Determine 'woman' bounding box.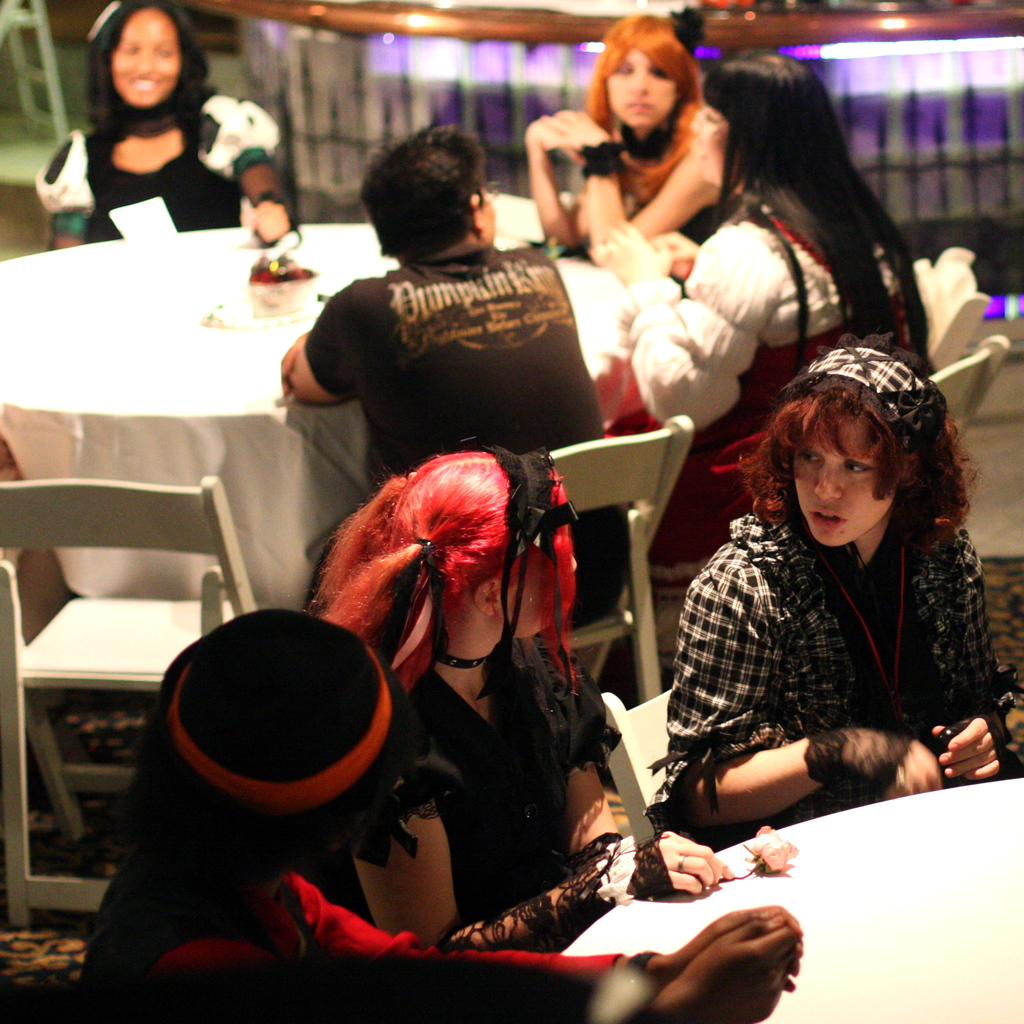
Determined: region(647, 326, 1023, 868).
